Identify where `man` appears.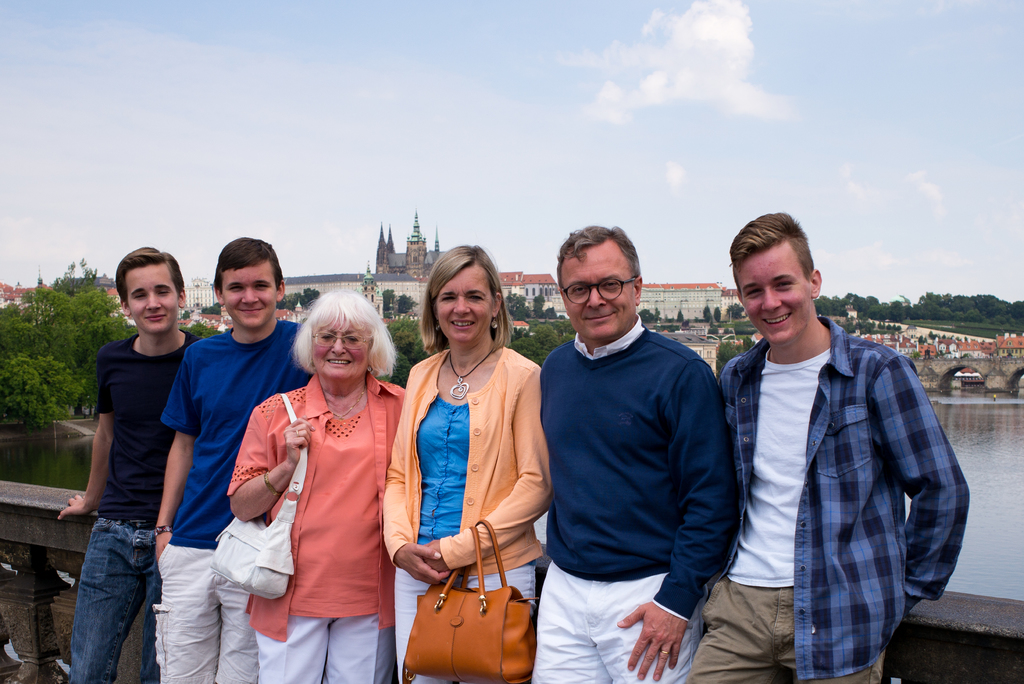
Appears at 508:226:750:683.
